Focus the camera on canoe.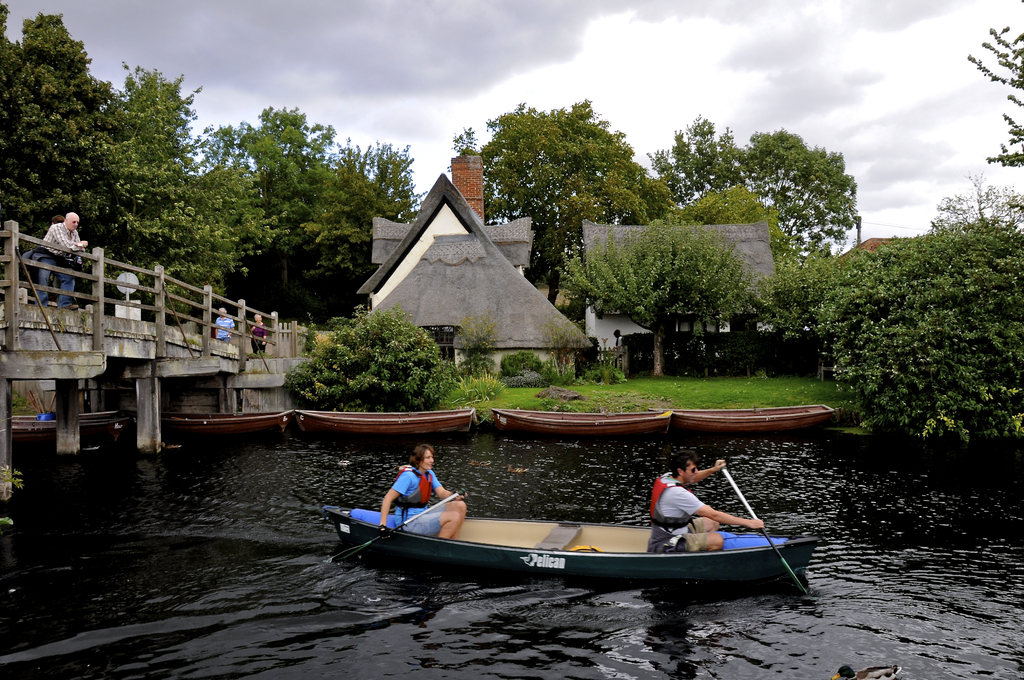
Focus region: [x1=13, y1=420, x2=129, y2=444].
